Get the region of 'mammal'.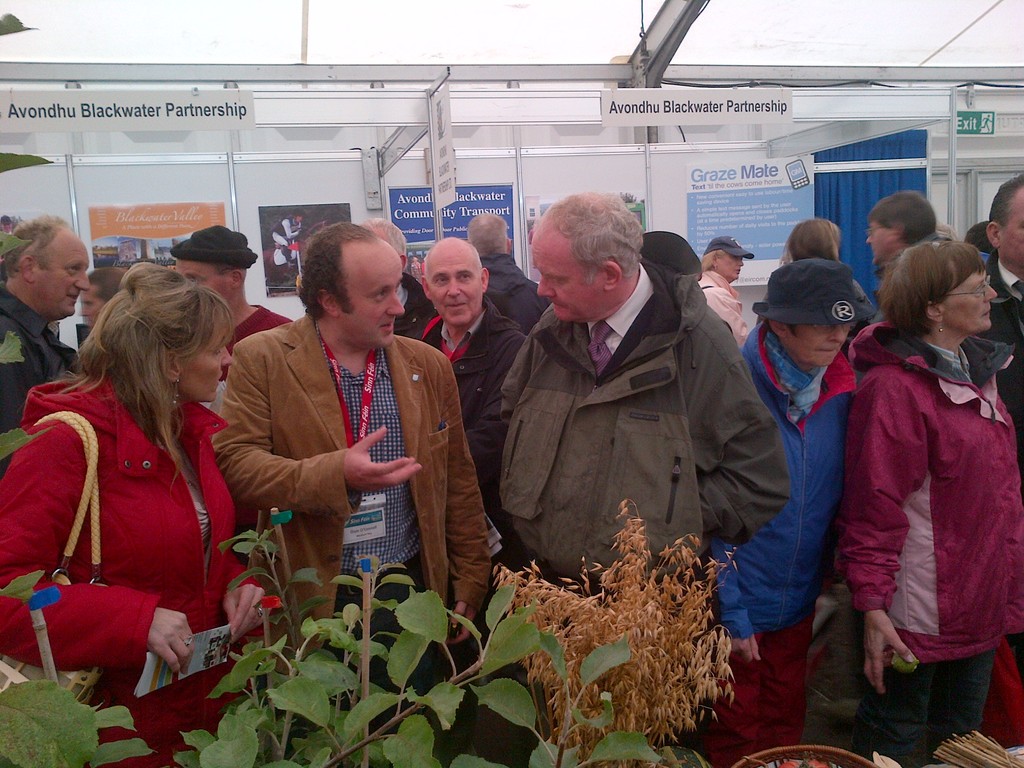
357, 212, 438, 342.
